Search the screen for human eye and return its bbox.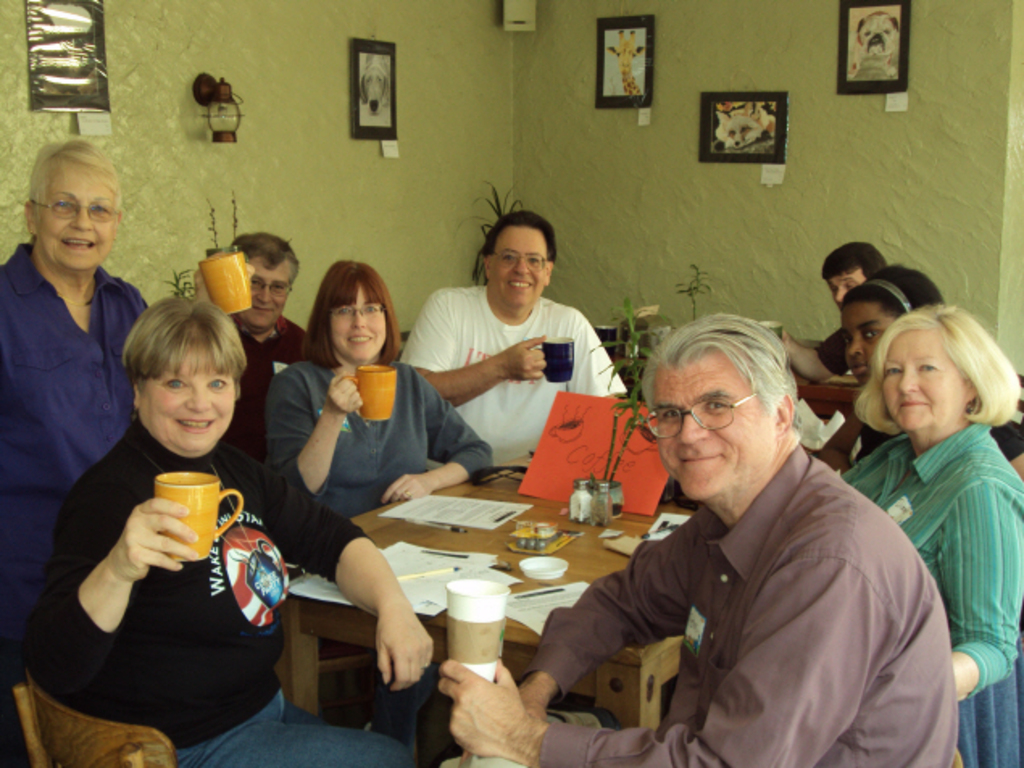
Found: left=210, top=373, right=232, bottom=394.
